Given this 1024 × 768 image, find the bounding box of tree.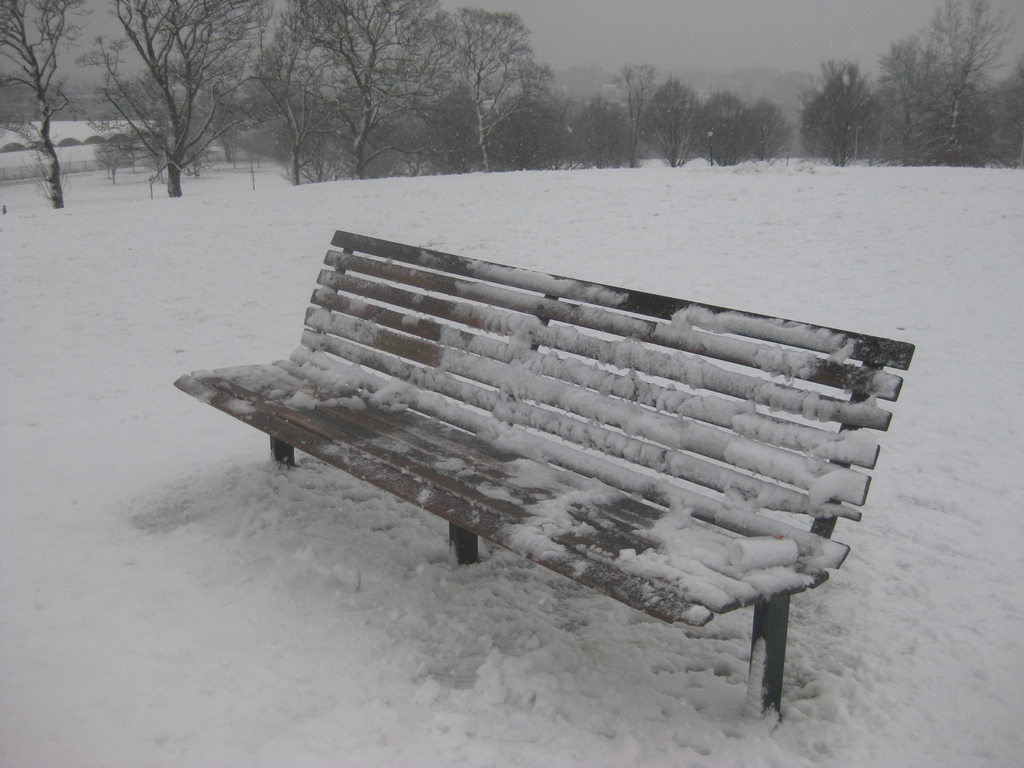
x1=244 y1=0 x2=361 y2=182.
